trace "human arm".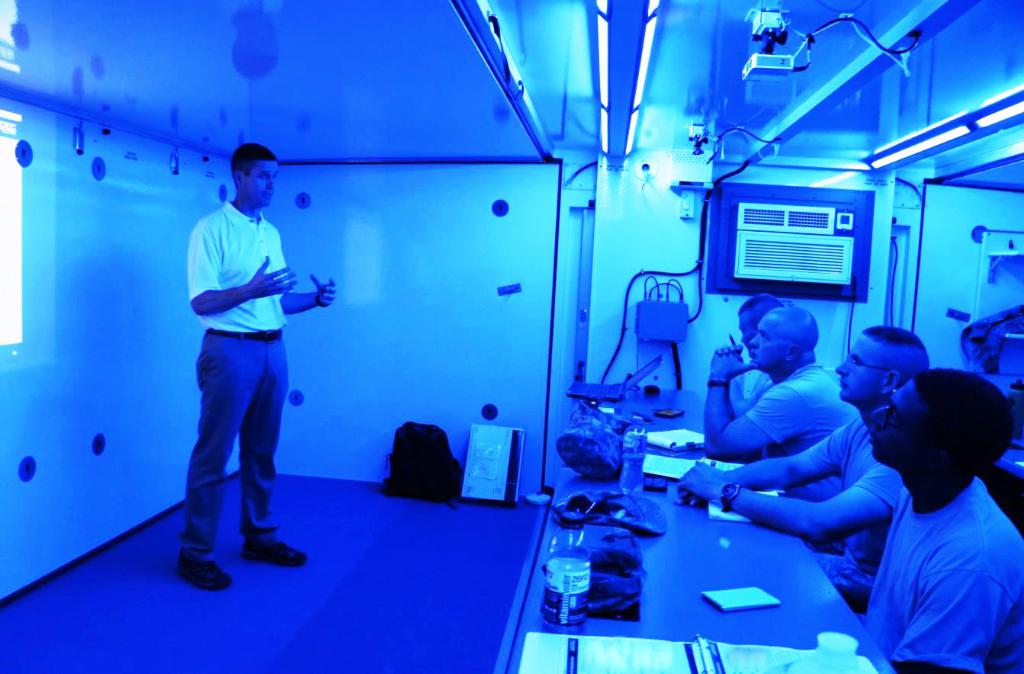
Traced to region(691, 340, 763, 417).
